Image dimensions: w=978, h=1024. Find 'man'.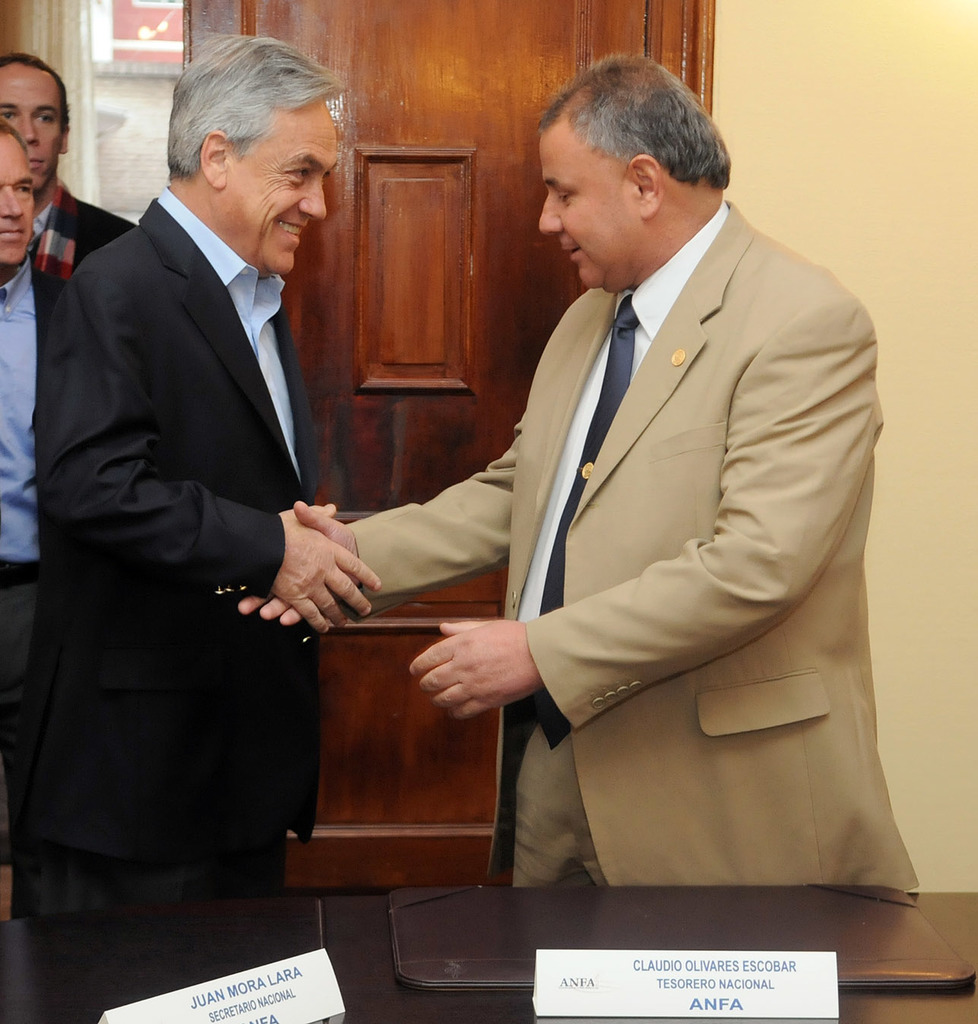
bbox=[0, 54, 140, 281].
